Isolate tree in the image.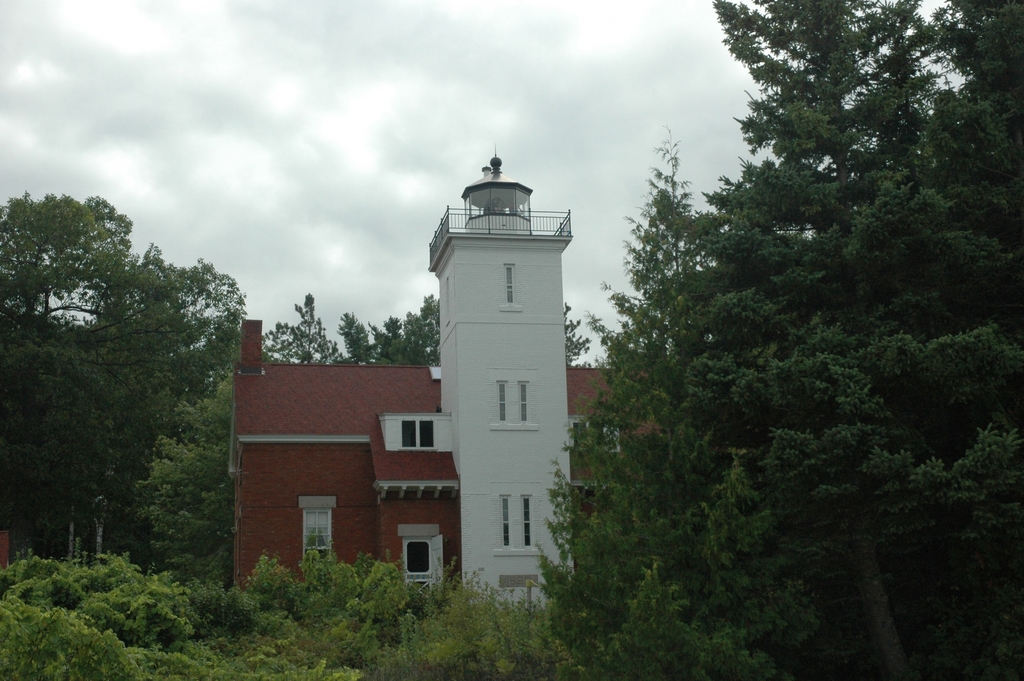
Isolated region: bbox(341, 290, 598, 366).
